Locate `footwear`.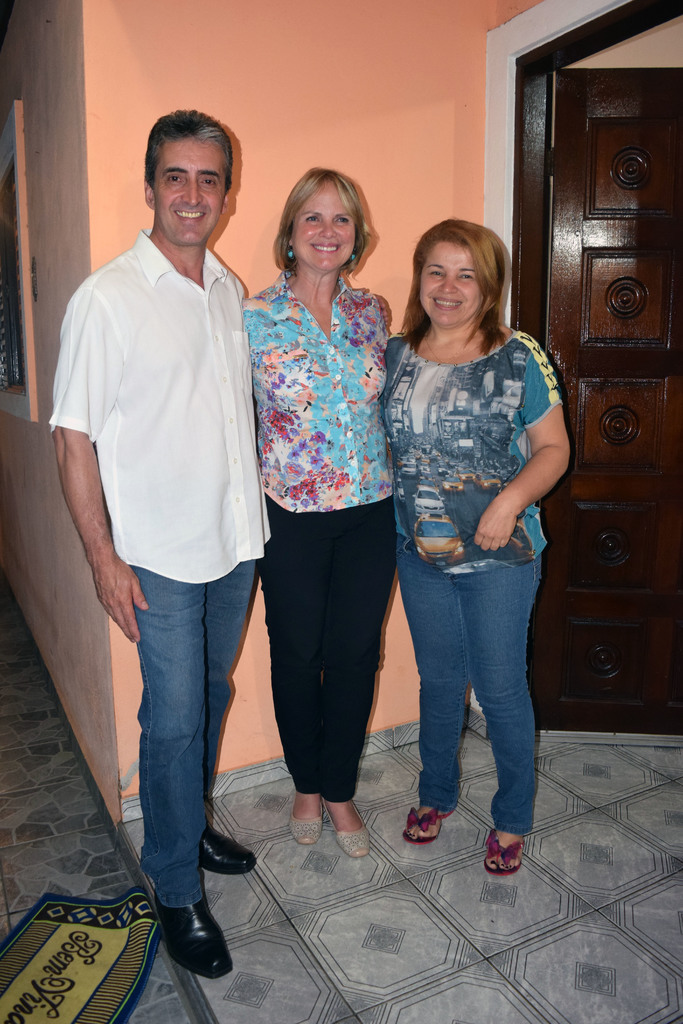
Bounding box: {"x1": 402, "y1": 799, "x2": 452, "y2": 844}.
